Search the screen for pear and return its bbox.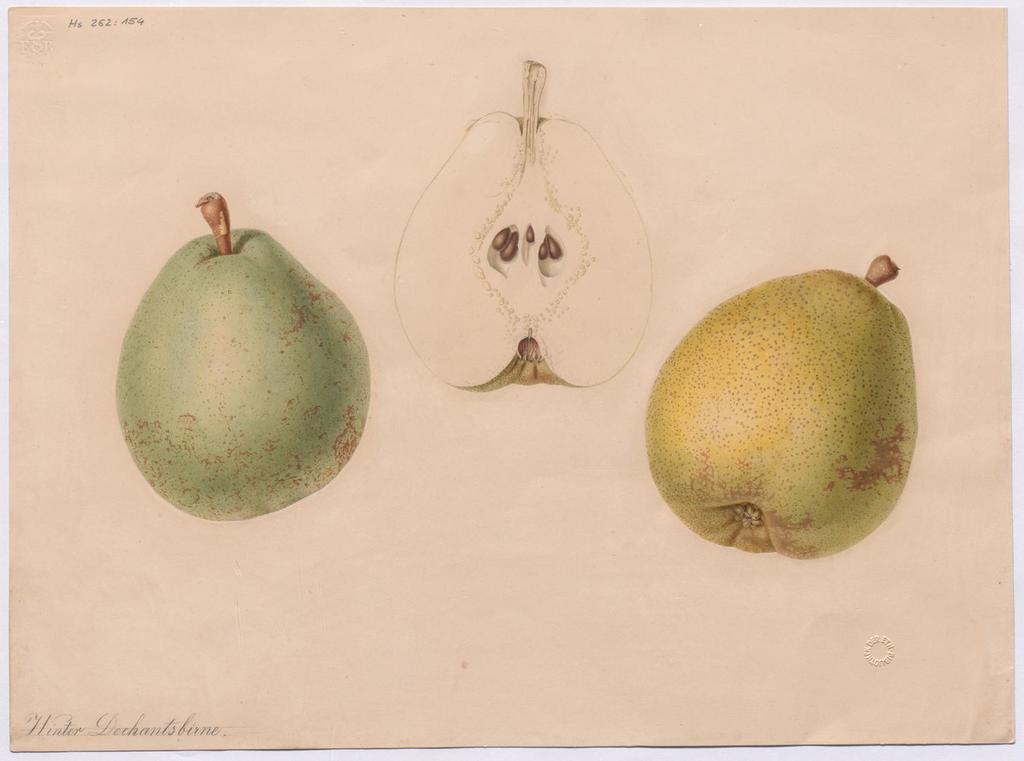
Found: (391, 61, 654, 389).
